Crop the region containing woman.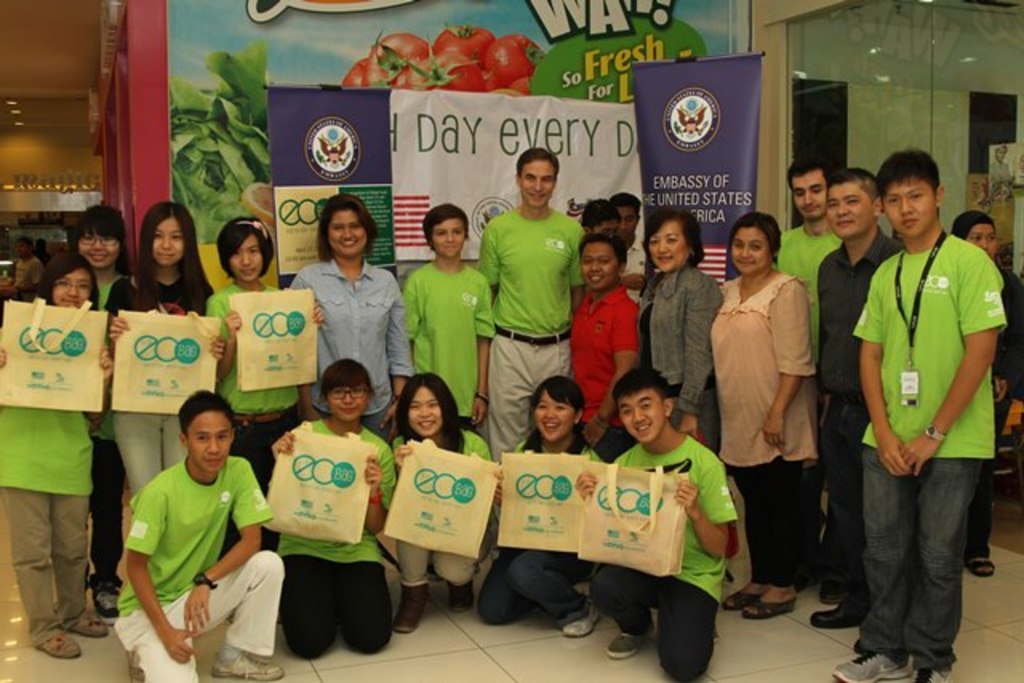
Crop region: [722, 214, 829, 585].
